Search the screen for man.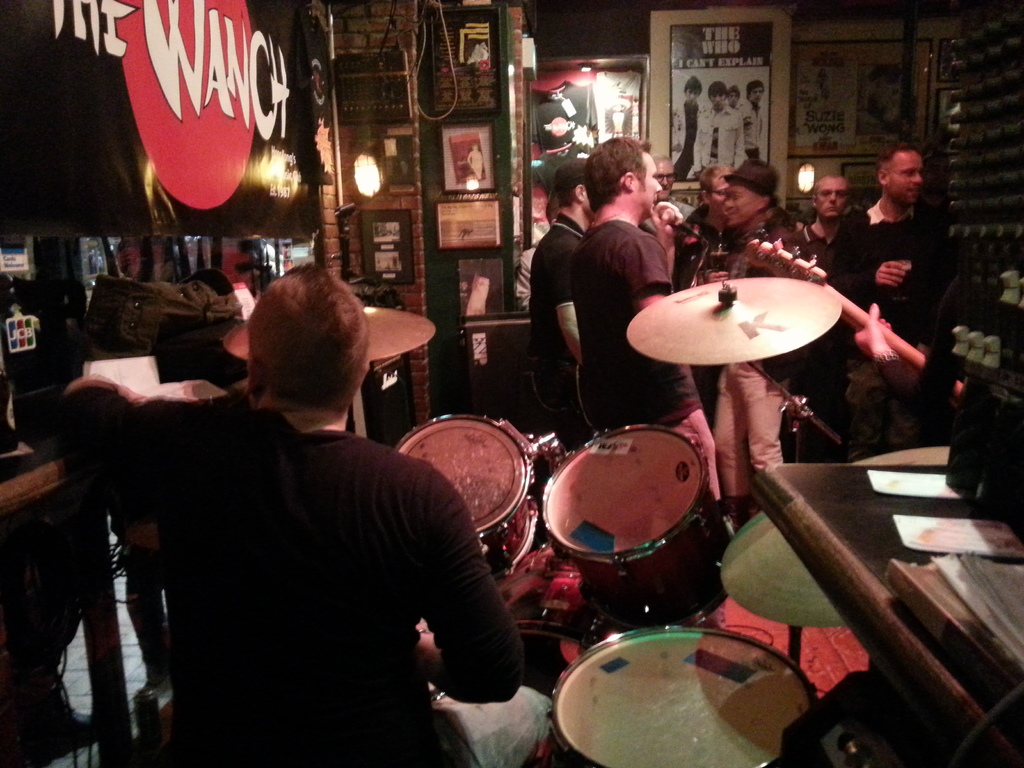
Found at left=99, top=262, right=522, bottom=758.
